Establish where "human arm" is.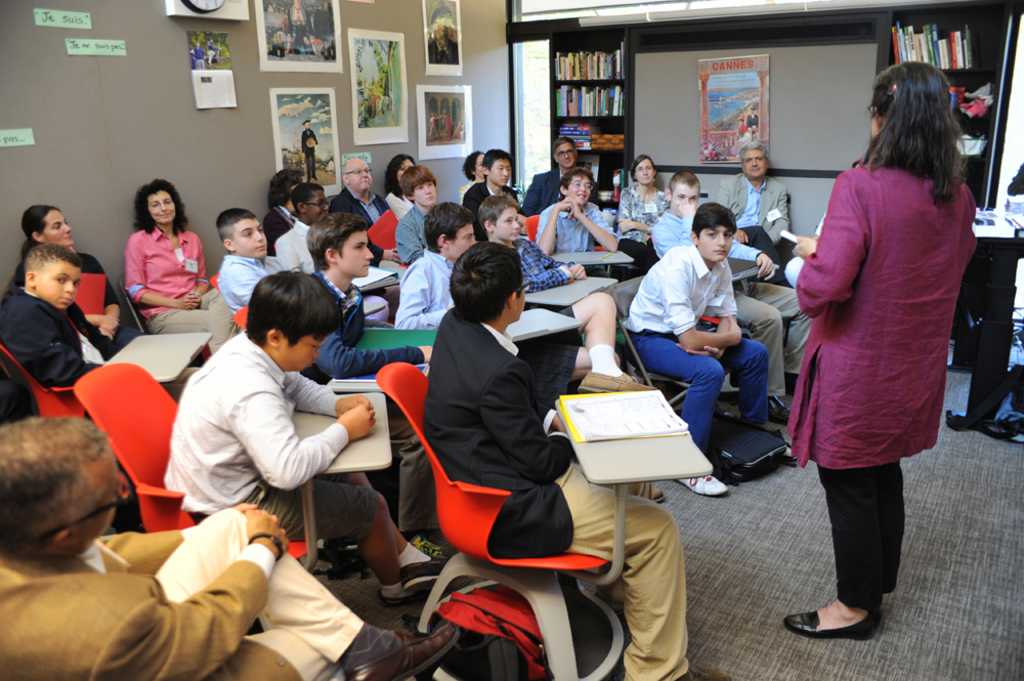
Established at select_region(562, 204, 621, 250).
